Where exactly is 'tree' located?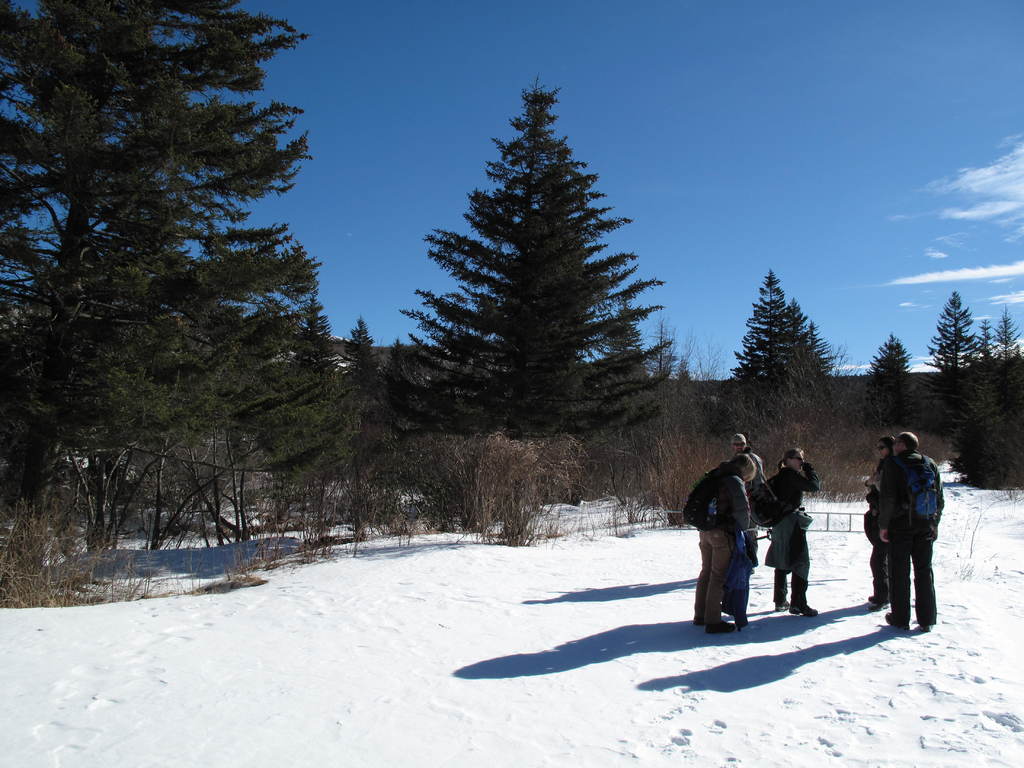
Its bounding box is (870, 328, 922, 423).
